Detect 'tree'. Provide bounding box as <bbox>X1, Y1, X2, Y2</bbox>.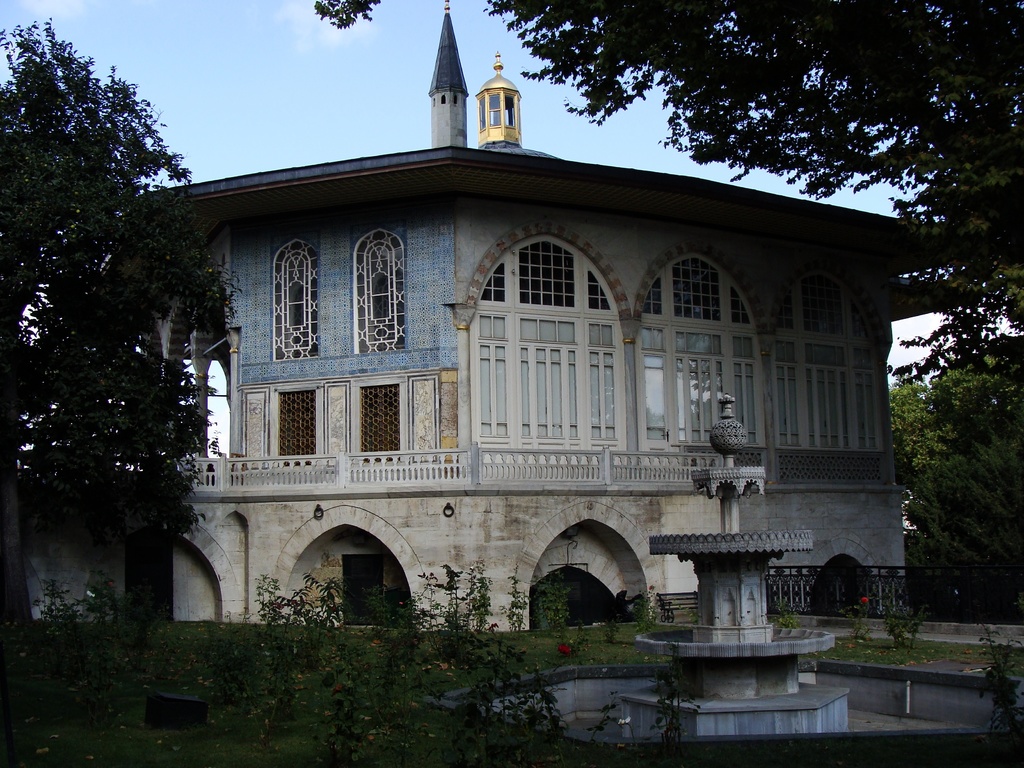
<bbox>0, 13, 241, 626</bbox>.
